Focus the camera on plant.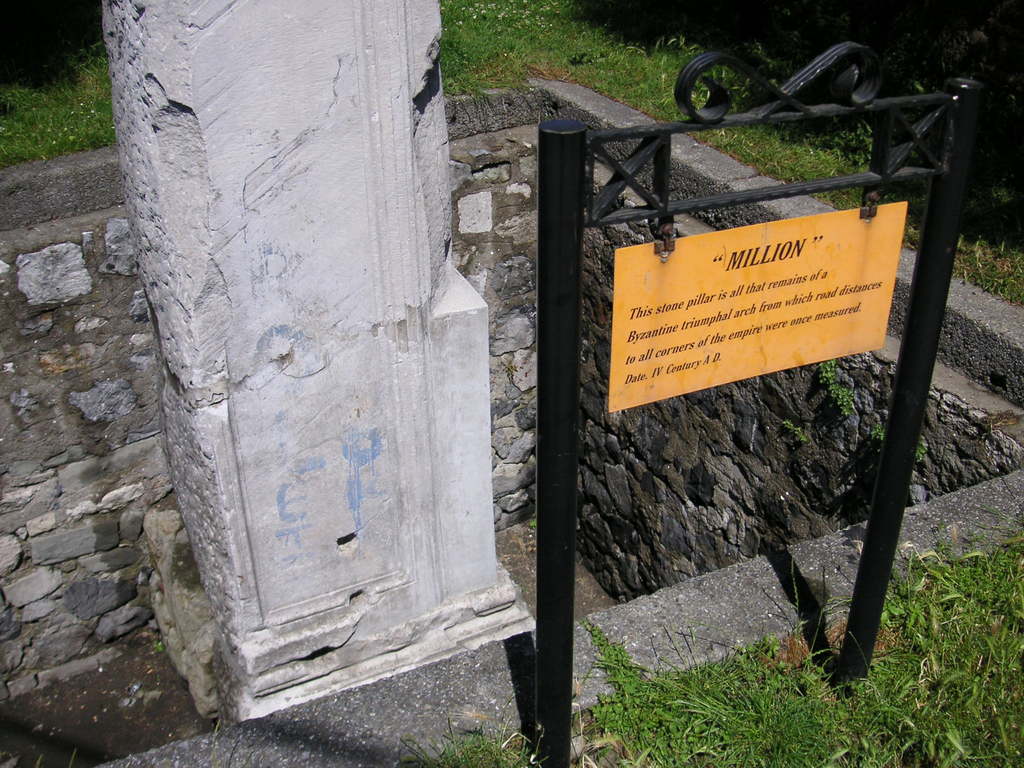
Focus region: BBox(723, 61, 752, 114).
